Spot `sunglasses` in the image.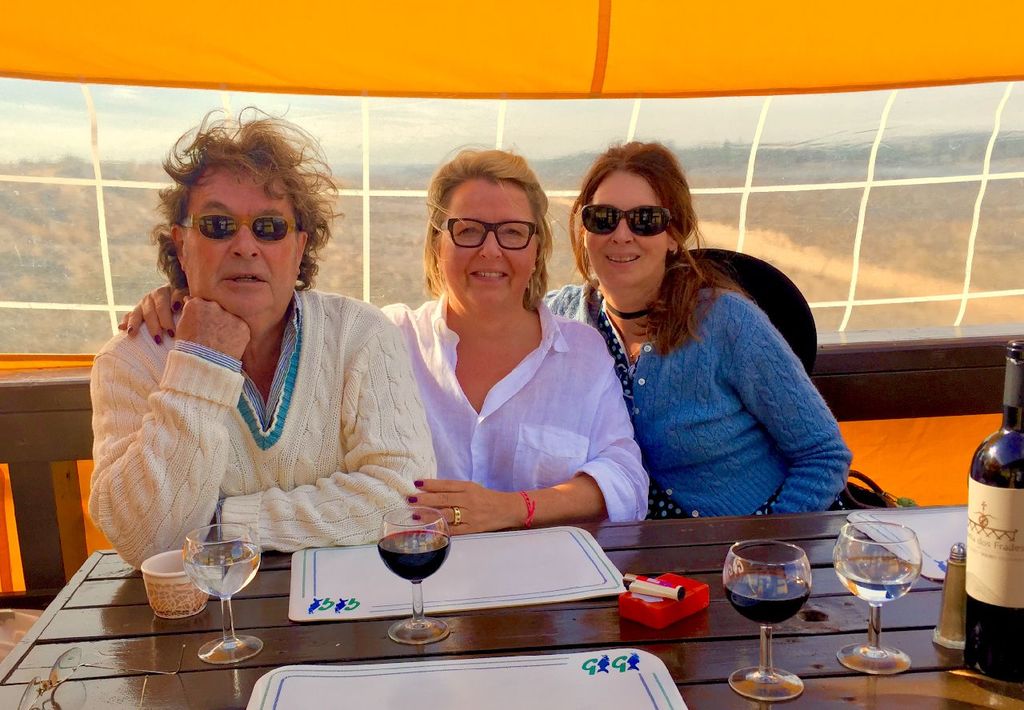
`sunglasses` found at bbox(582, 205, 675, 237).
